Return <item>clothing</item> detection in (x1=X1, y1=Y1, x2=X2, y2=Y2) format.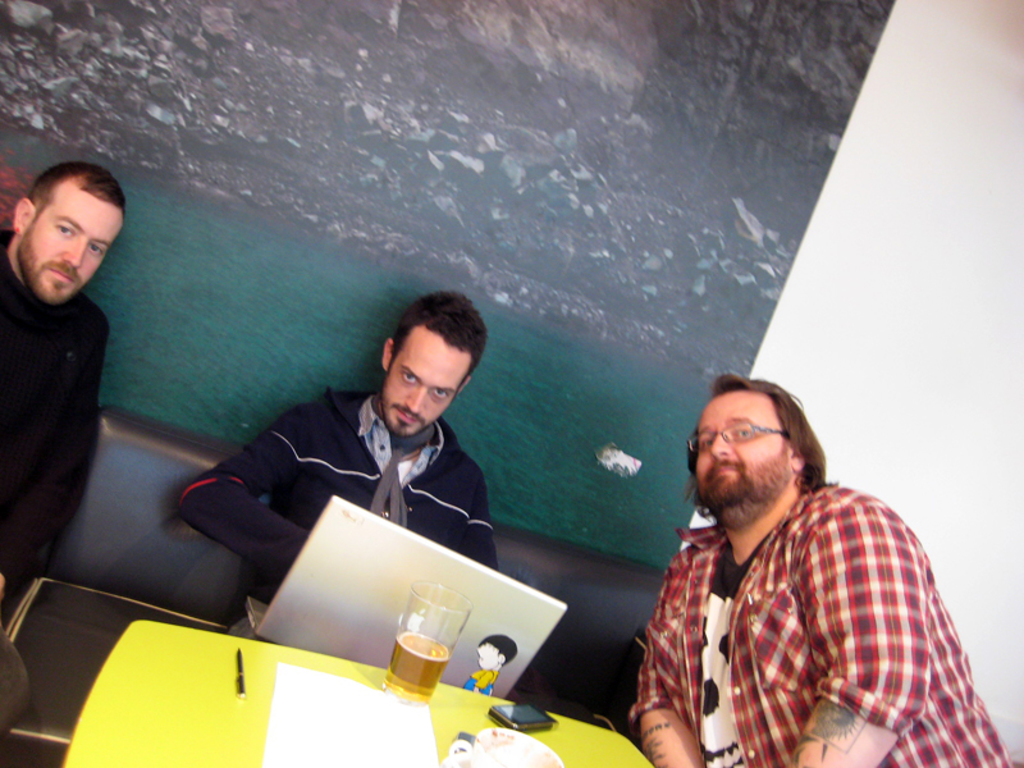
(x1=627, y1=477, x2=1015, y2=767).
